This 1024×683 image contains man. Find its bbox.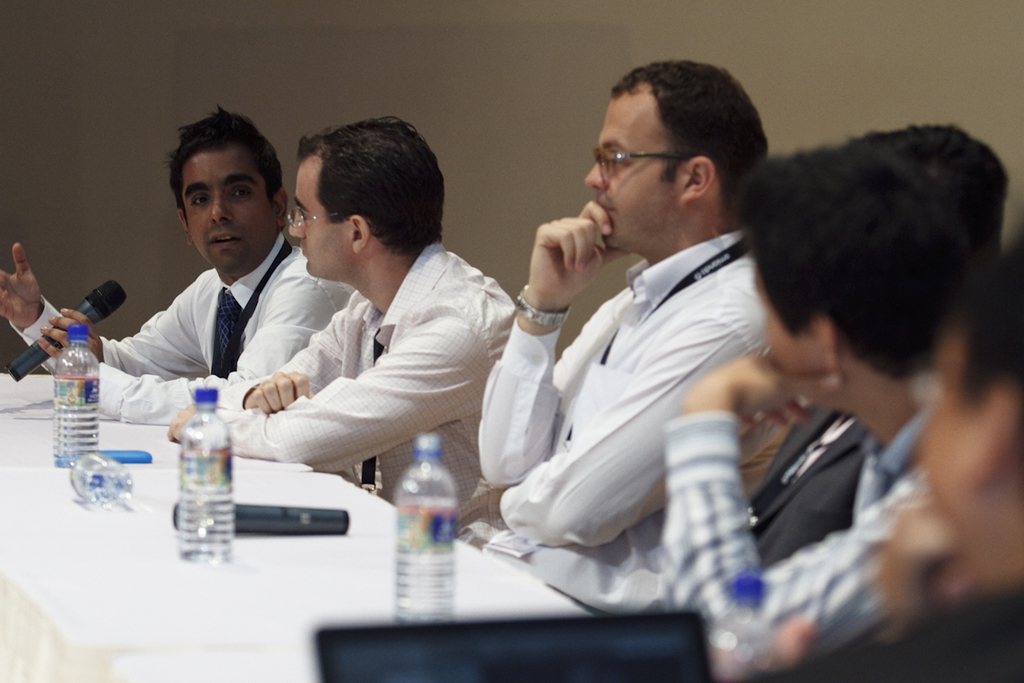
657,119,1023,682.
